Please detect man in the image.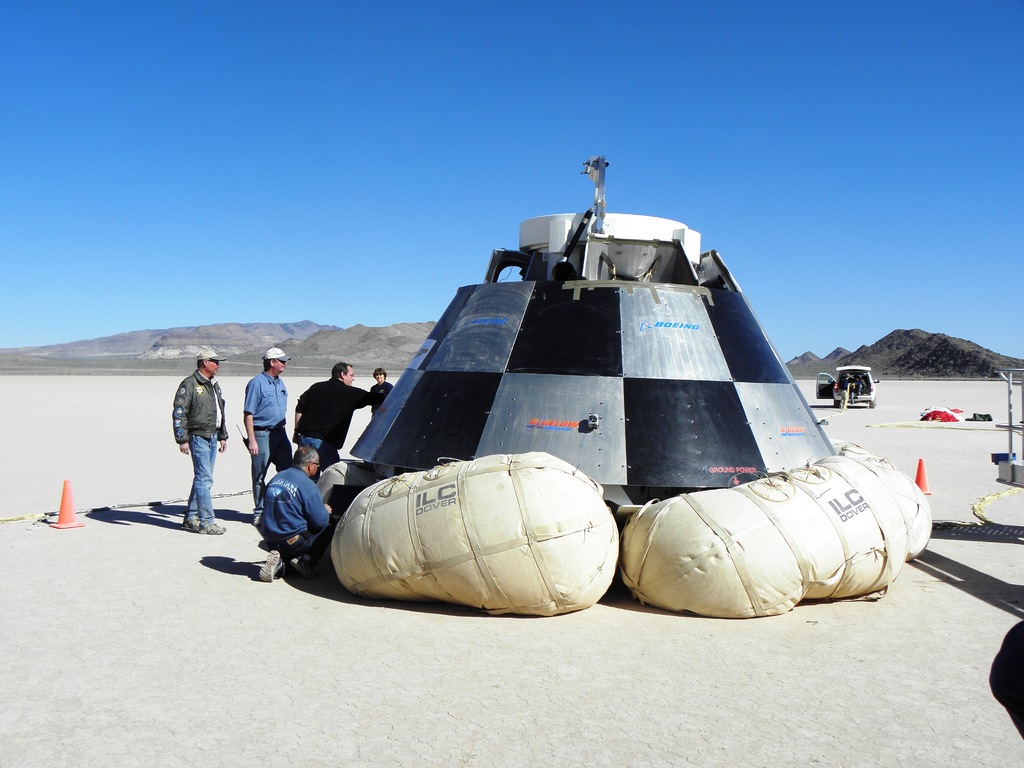
<region>239, 345, 292, 527</region>.
